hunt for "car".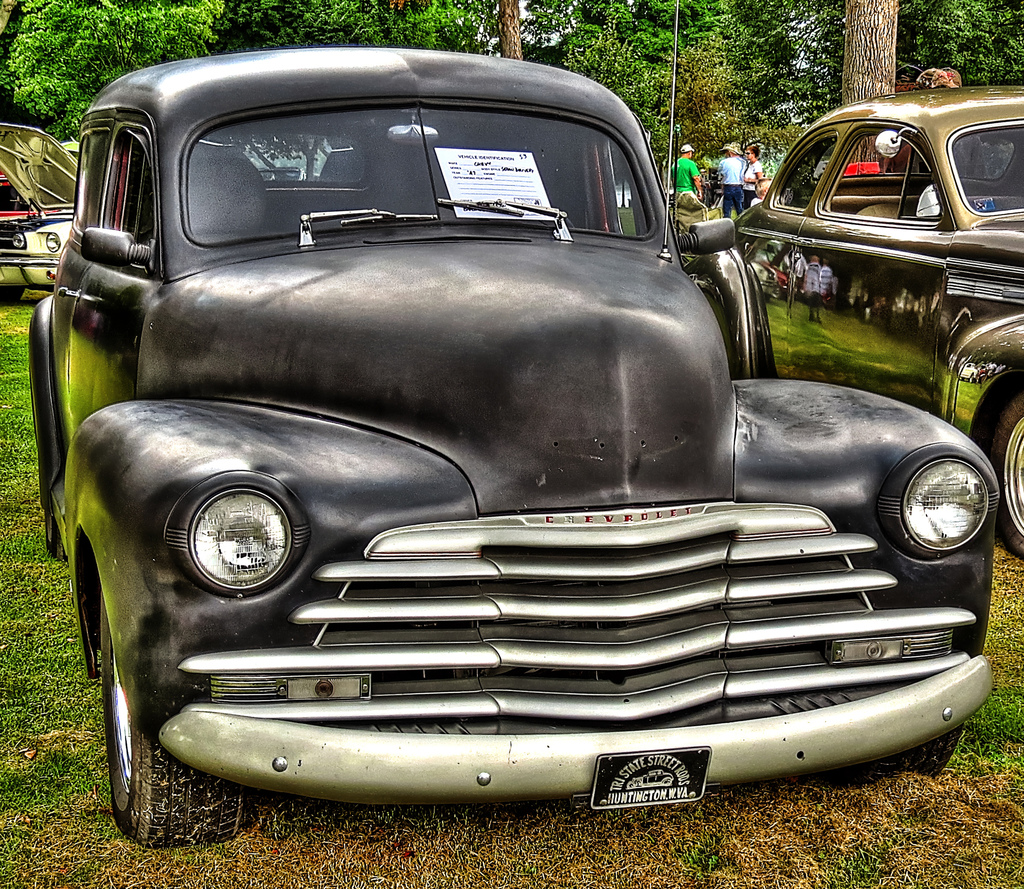
Hunted down at (x1=26, y1=49, x2=1002, y2=850).
